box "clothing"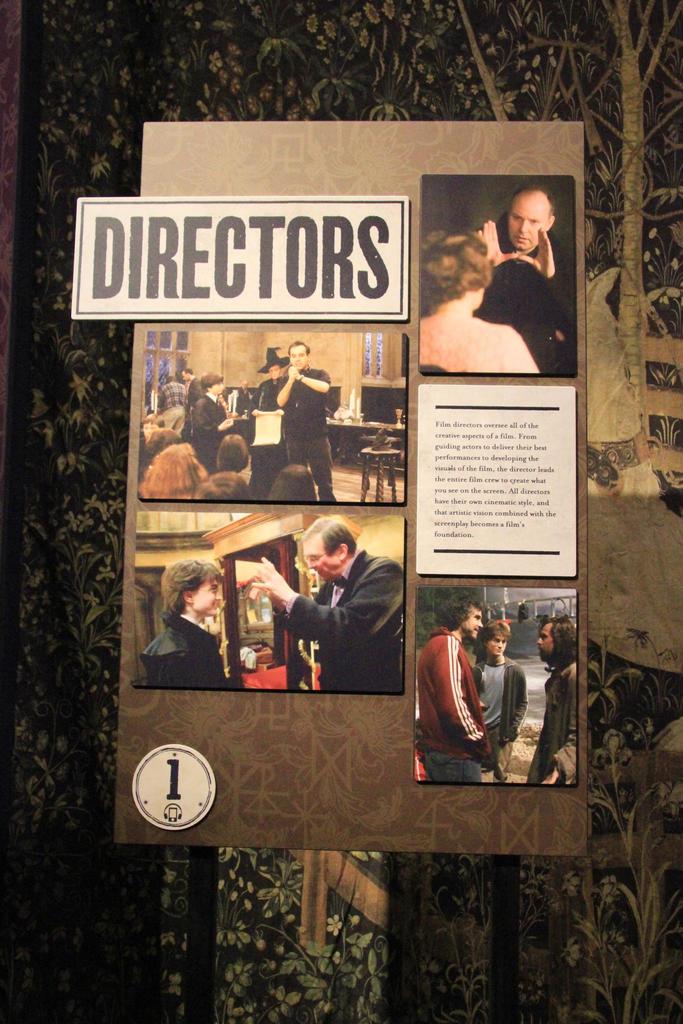
468/211/576/372
